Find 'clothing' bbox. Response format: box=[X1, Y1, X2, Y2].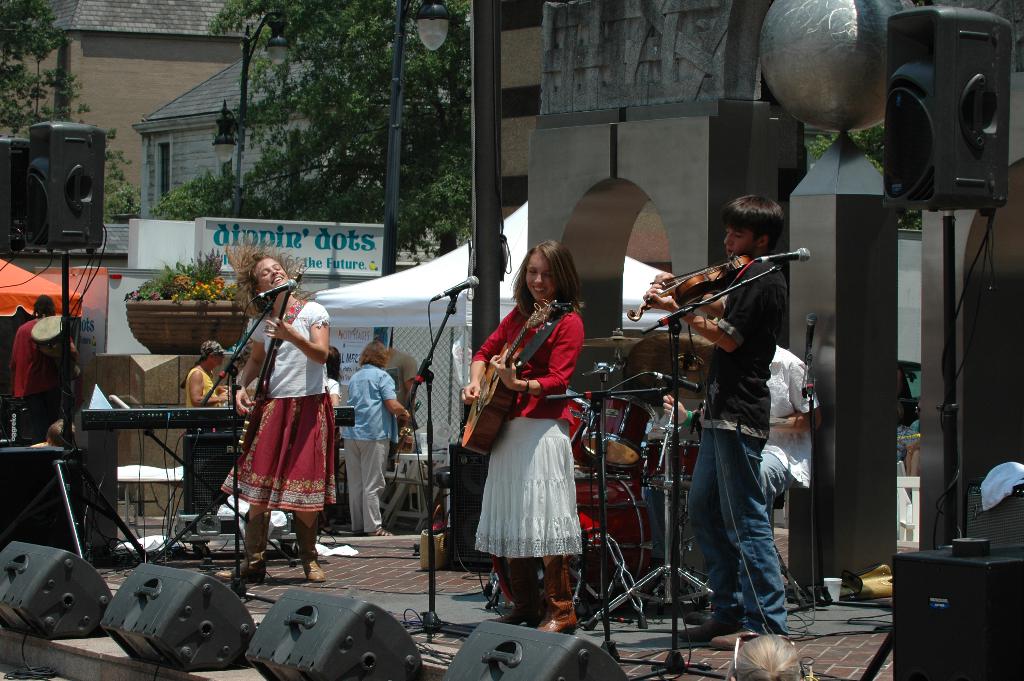
box=[224, 287, 337, 554].
